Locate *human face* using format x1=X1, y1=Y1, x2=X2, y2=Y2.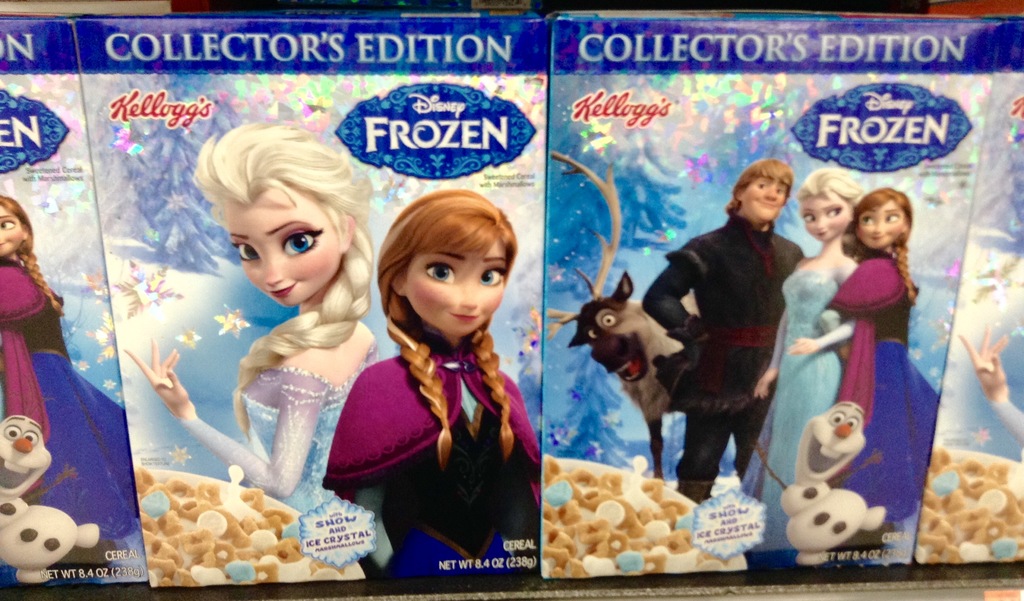
x1=228, y1=184, x2=345, y2=306.
